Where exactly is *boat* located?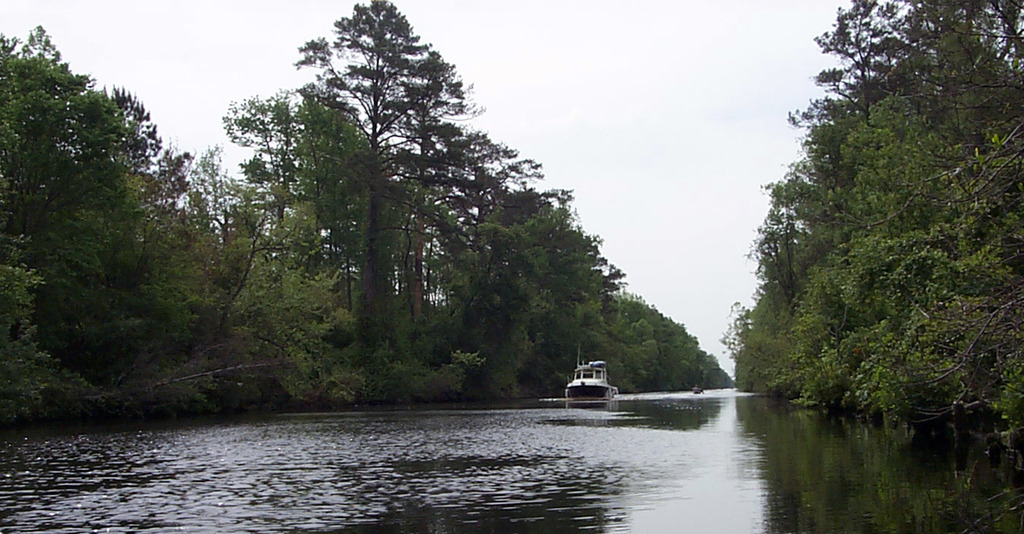
Its bounding box is x1=688 y1=384 x2=703 y2=392.
